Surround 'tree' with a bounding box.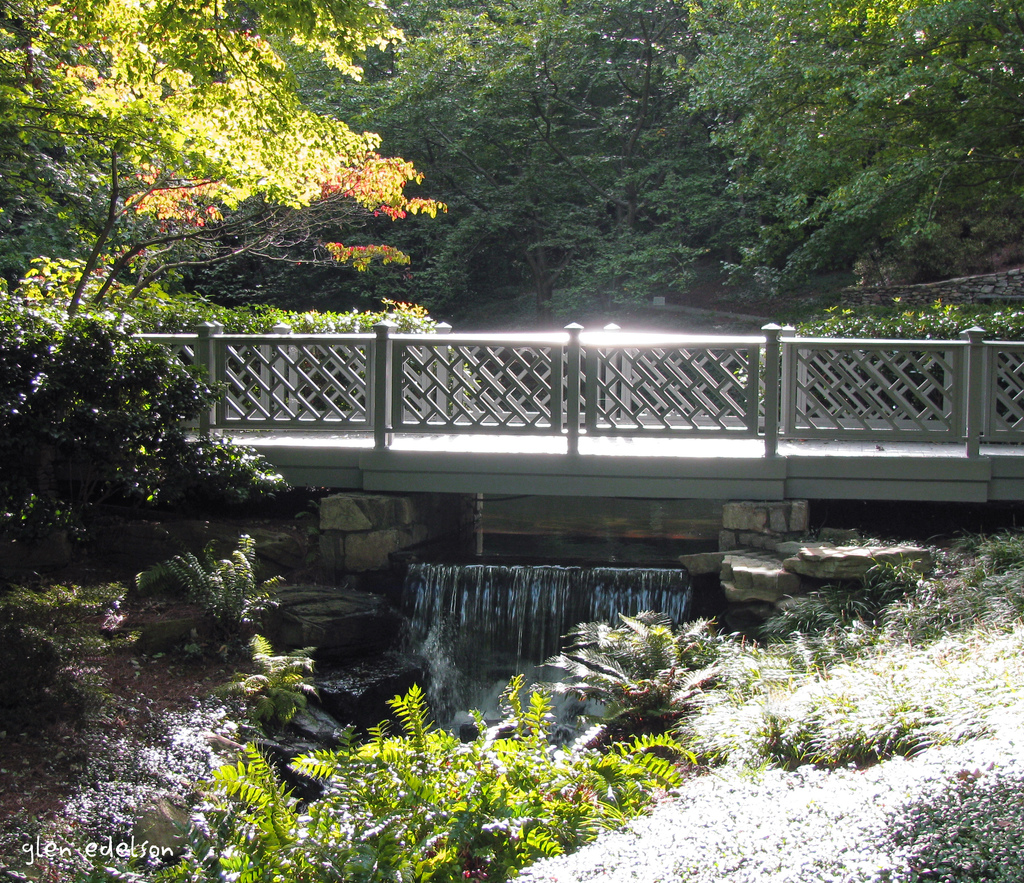
crop(0, 0, 444, 336).
